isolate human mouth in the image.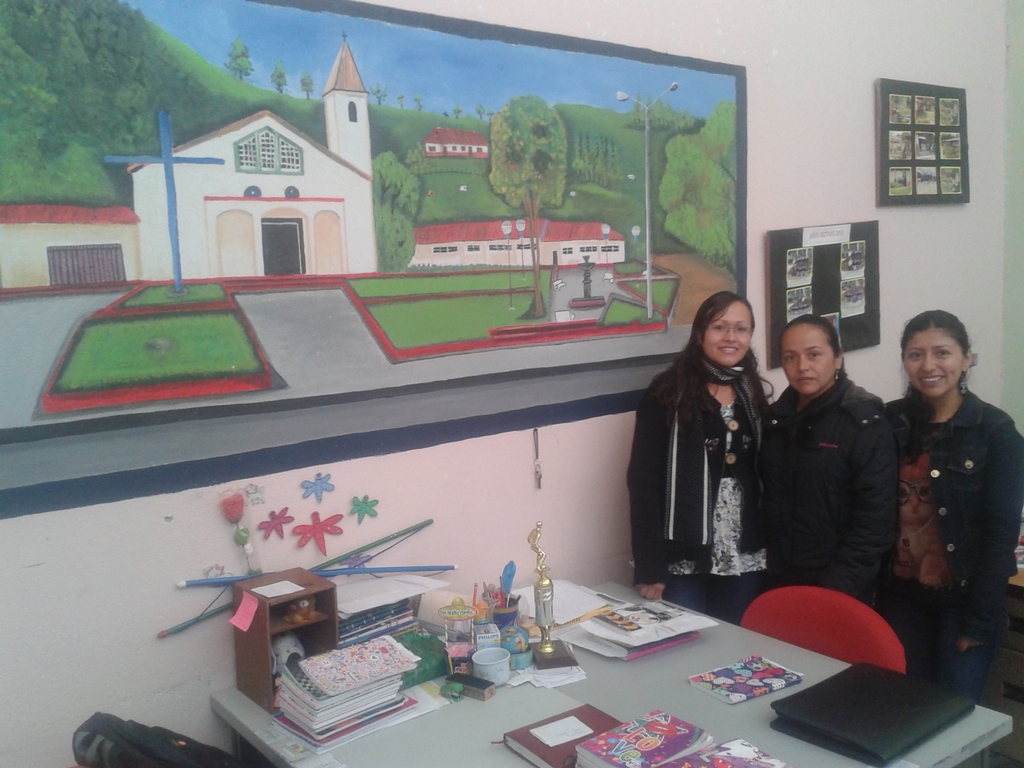
Isolated region: l=790, t=374, r=817, b=385.
